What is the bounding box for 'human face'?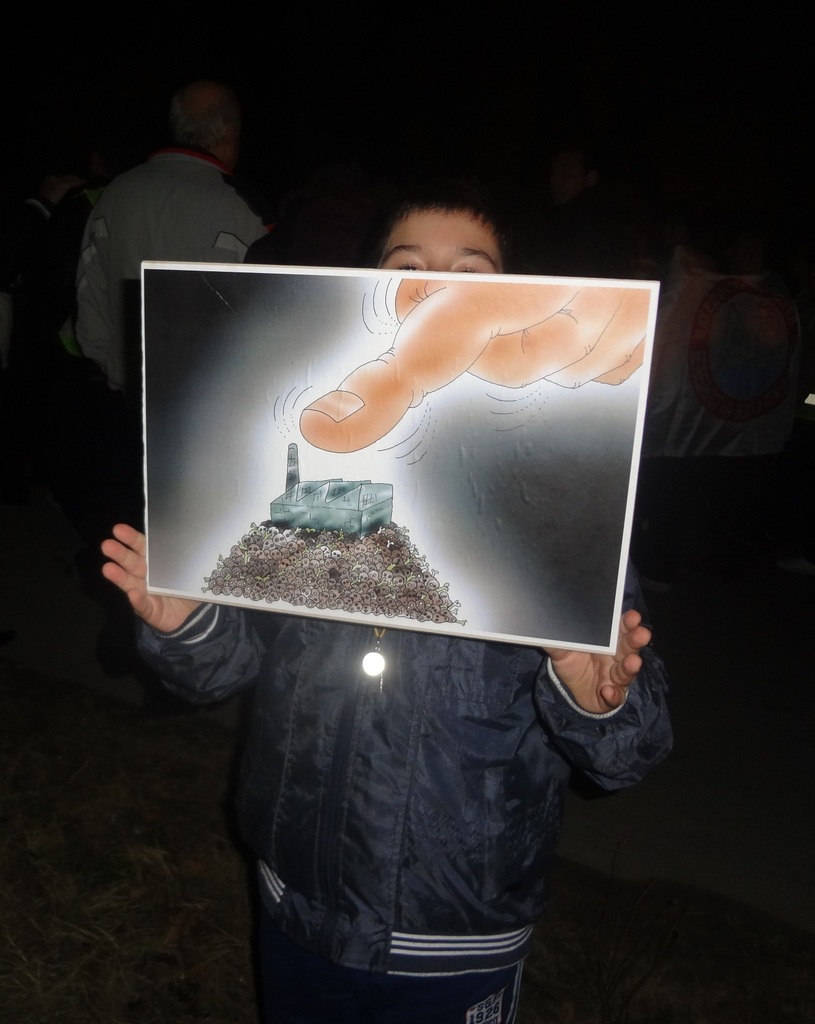
bbox=[226, 109, 242, 170].
